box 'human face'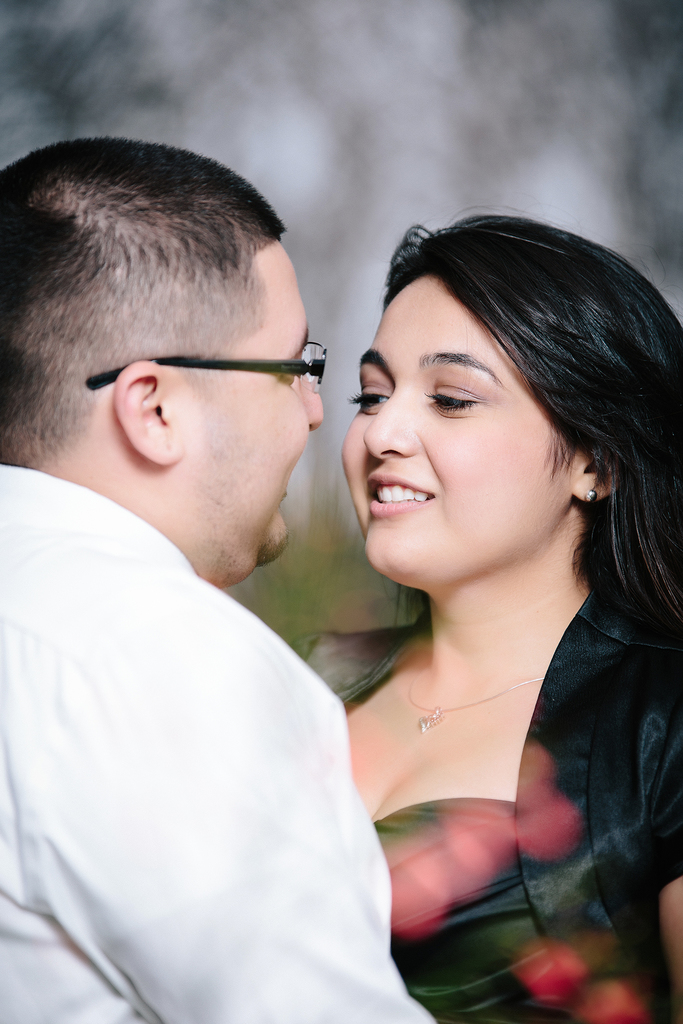
(x1=342, y1=273, x2=584, y2=588)
